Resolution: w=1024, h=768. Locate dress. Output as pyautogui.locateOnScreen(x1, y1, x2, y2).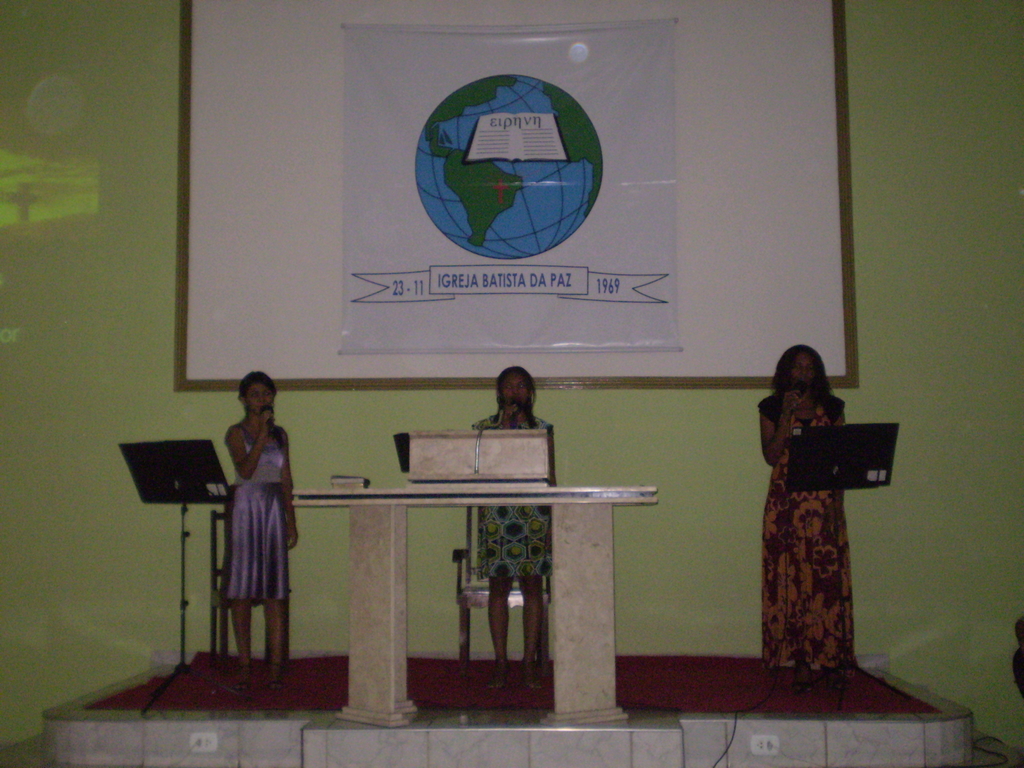
pyautogui.locateOnScreen(458, 420, 567, 595).
